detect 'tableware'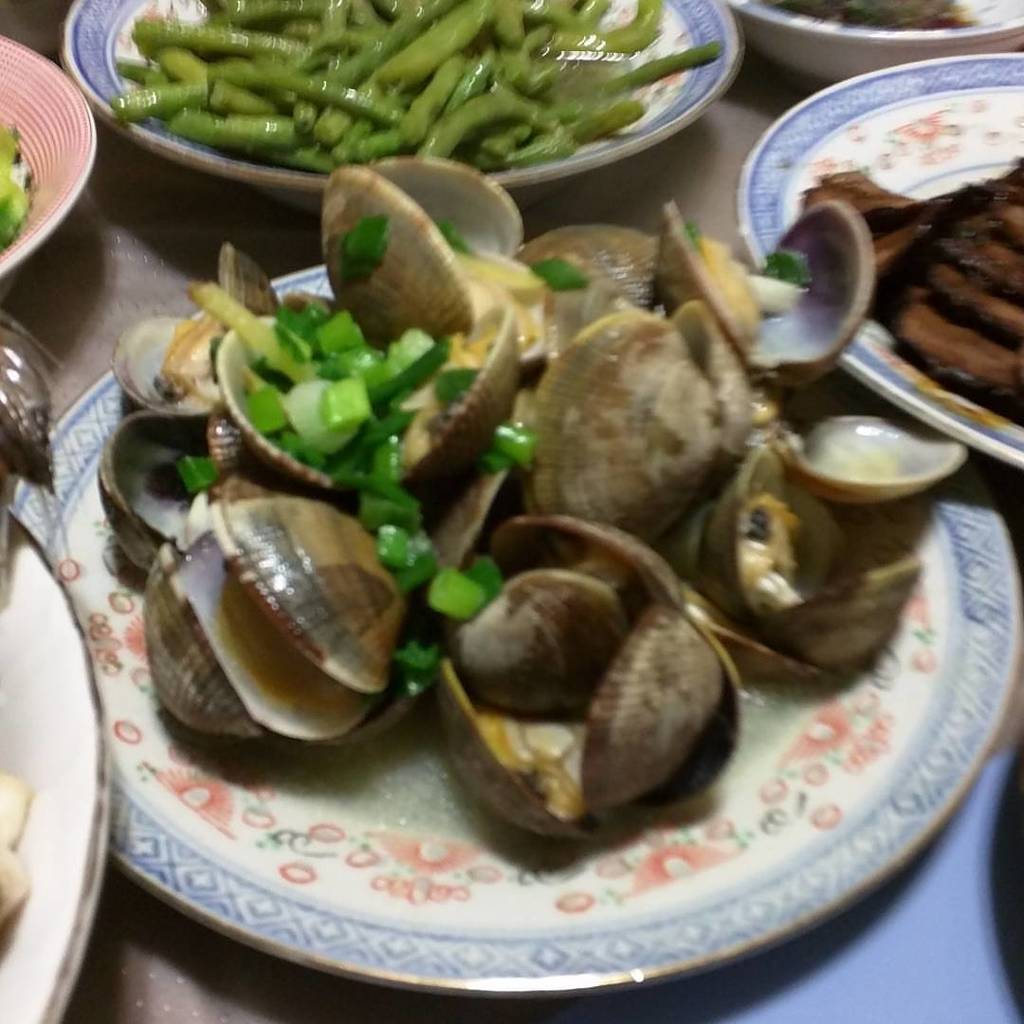
box=[722, 0, 1023, 89]
